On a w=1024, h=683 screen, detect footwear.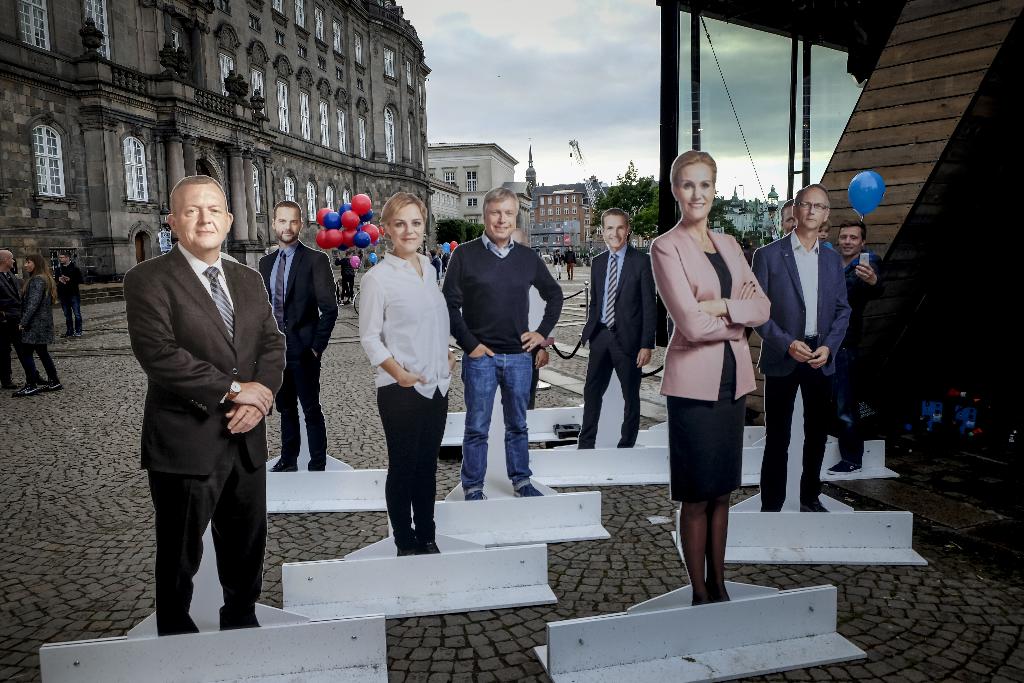
{"left": 419, "top": 540, "right": 442, "bottom": 554}.
